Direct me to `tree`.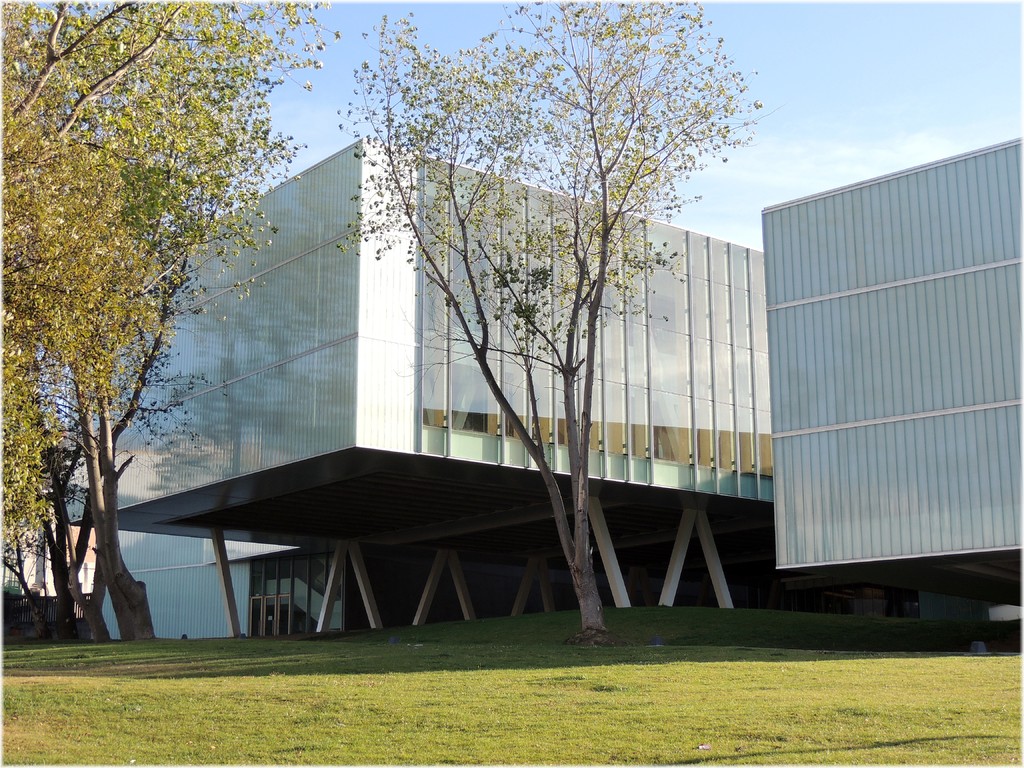
Direction: left=339, top=0, right=780, bottom=646.
